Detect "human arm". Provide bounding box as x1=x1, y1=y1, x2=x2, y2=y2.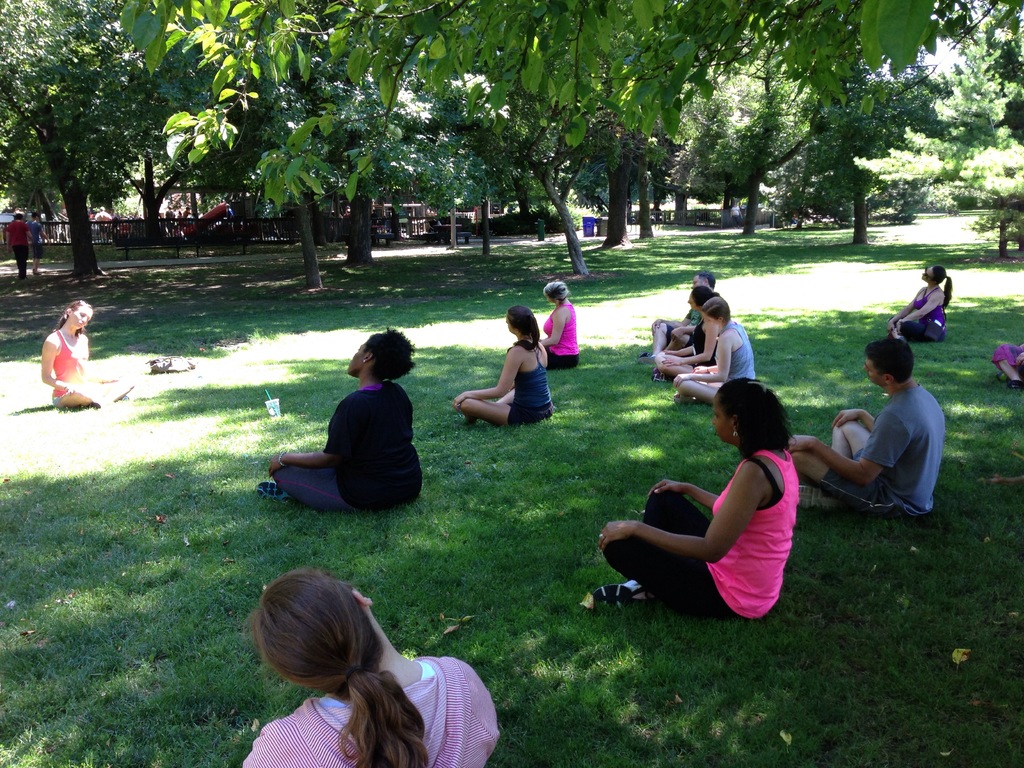
x1=789, y1=406, x2=912, y2=490.
